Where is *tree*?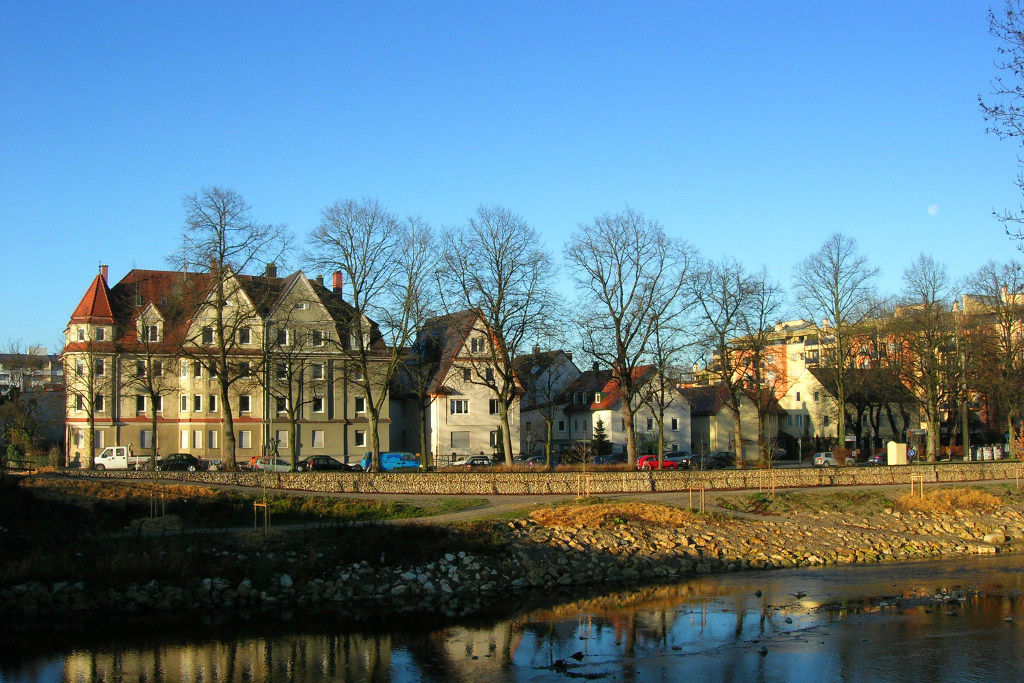
[left=0, top=402, right=58, bottom=483].
